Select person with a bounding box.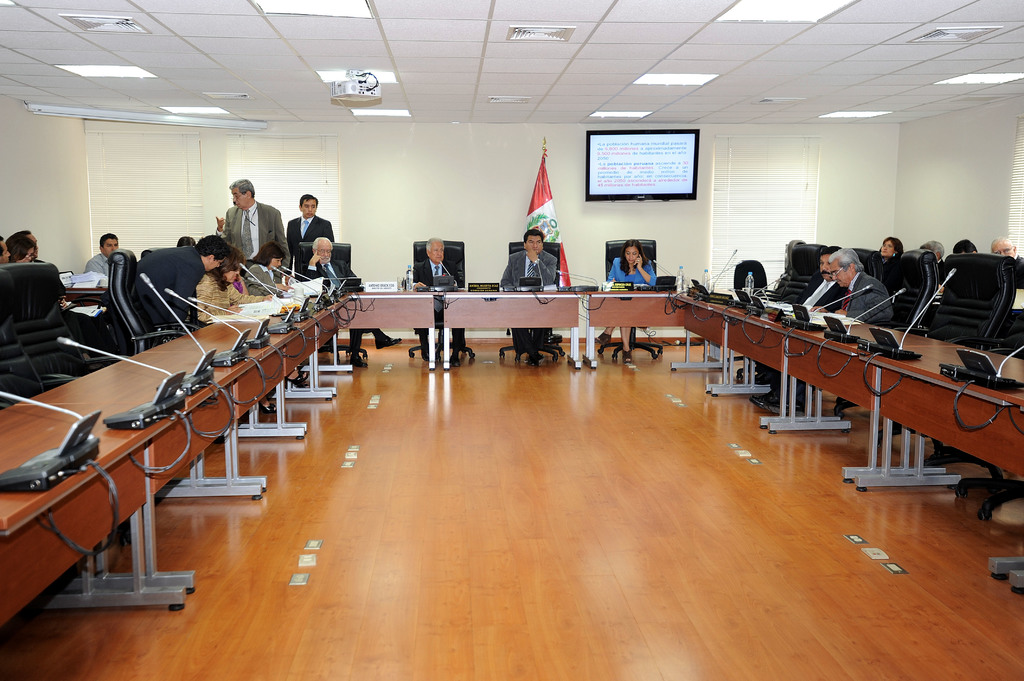
6:238:37:262.
